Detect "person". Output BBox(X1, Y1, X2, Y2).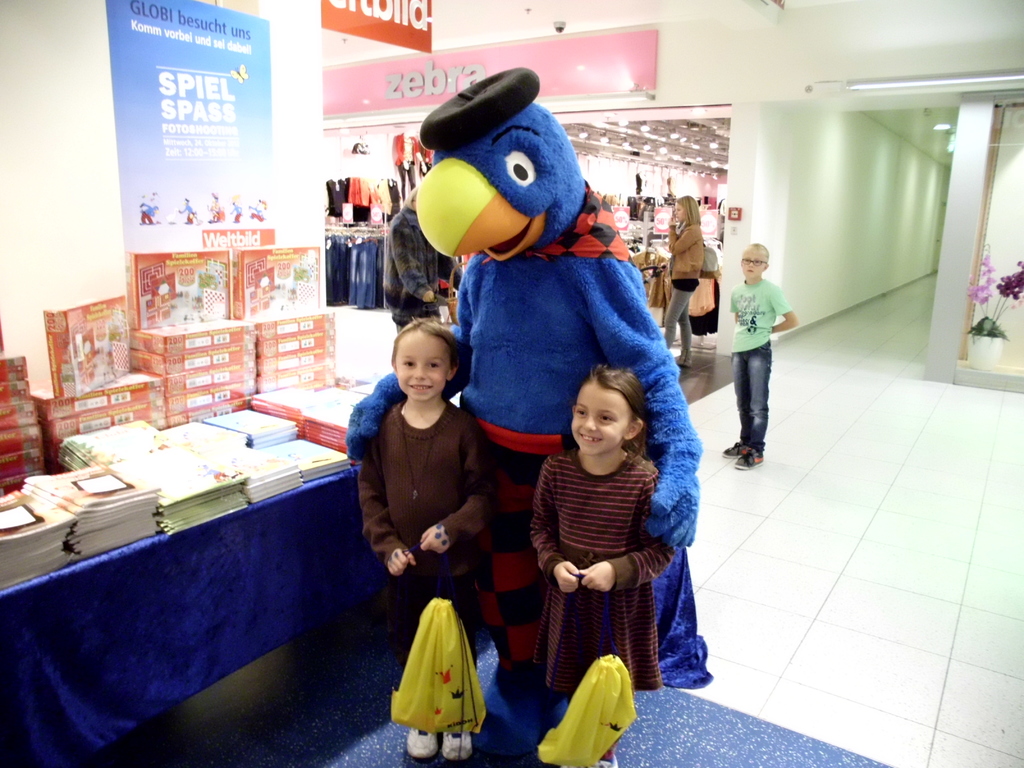
BBox(358, 323, 479, 760).
